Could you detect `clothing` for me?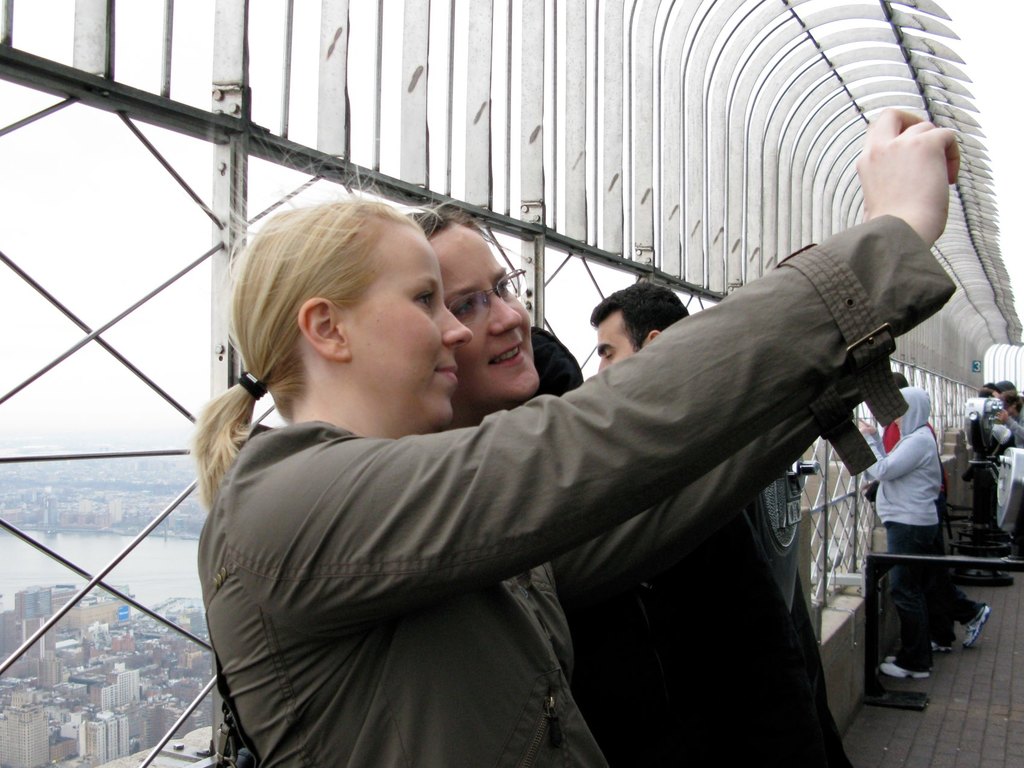
Detection result: Rect(514, 323, 726, 767).
